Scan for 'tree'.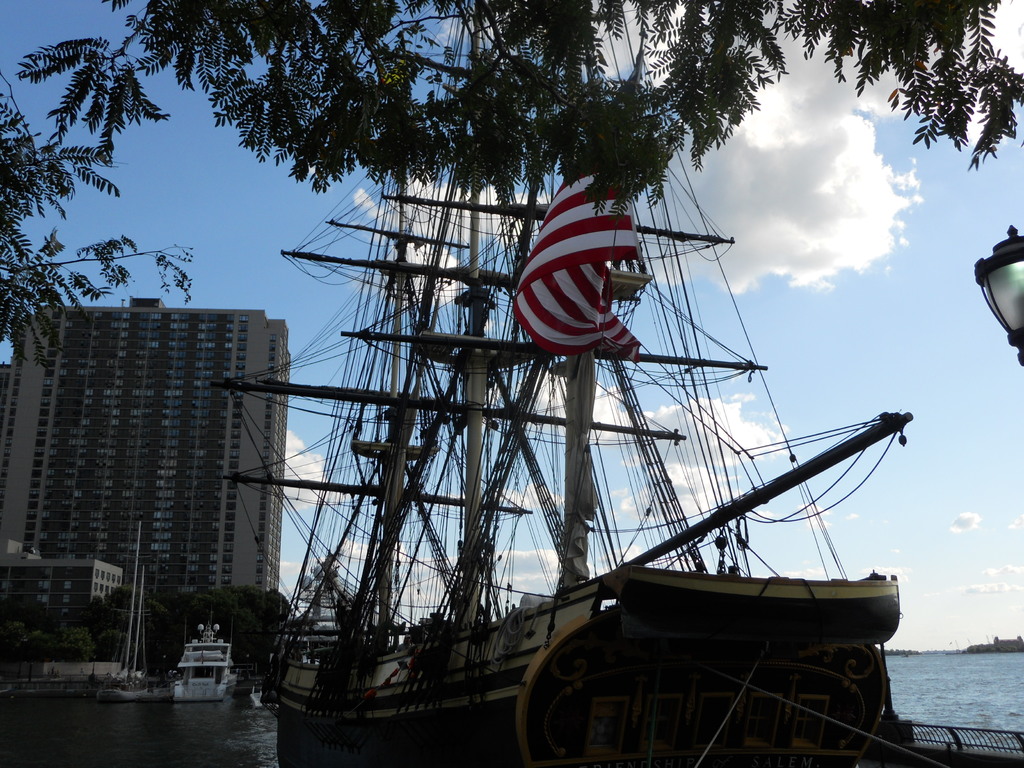
Scan result: locate(0, 79, 190, 388).
